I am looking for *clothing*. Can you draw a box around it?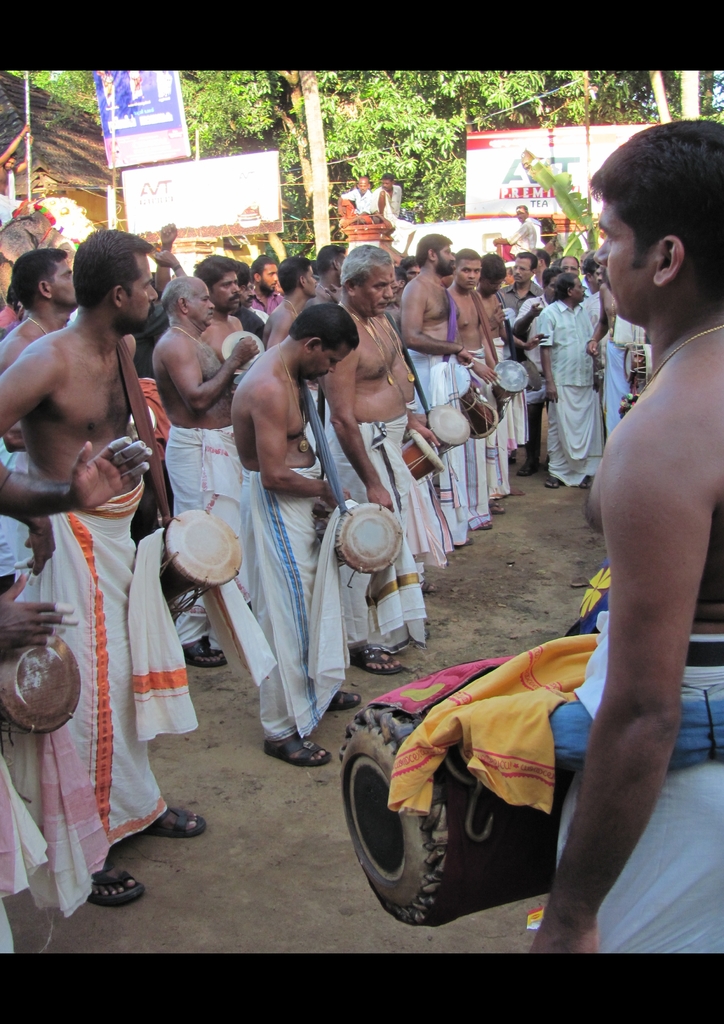
Sure, the bounding box is Rect(530, 301, 602, 485).
